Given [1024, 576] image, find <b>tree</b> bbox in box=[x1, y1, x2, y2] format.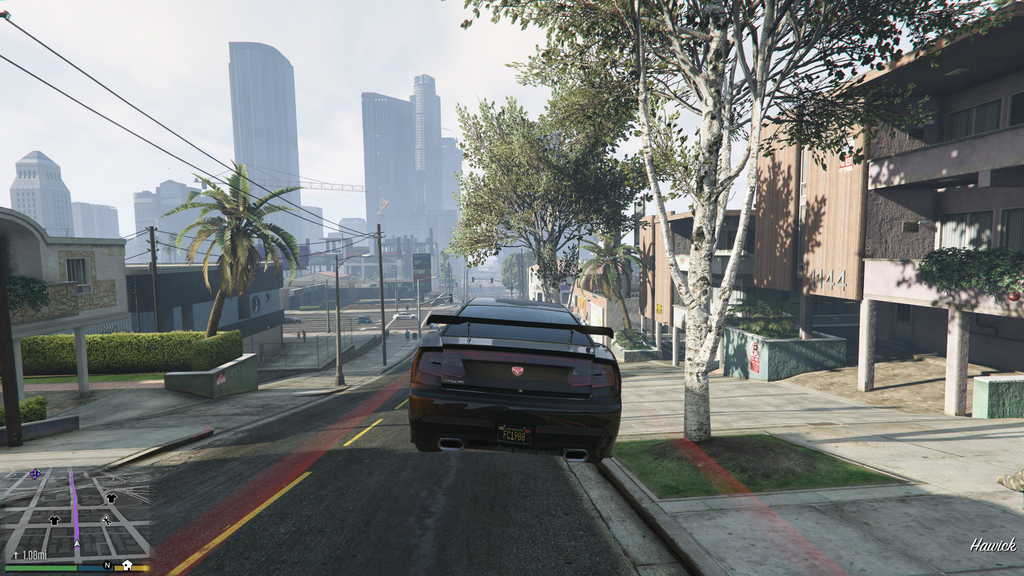
box=[445, 74, 597, 312].
